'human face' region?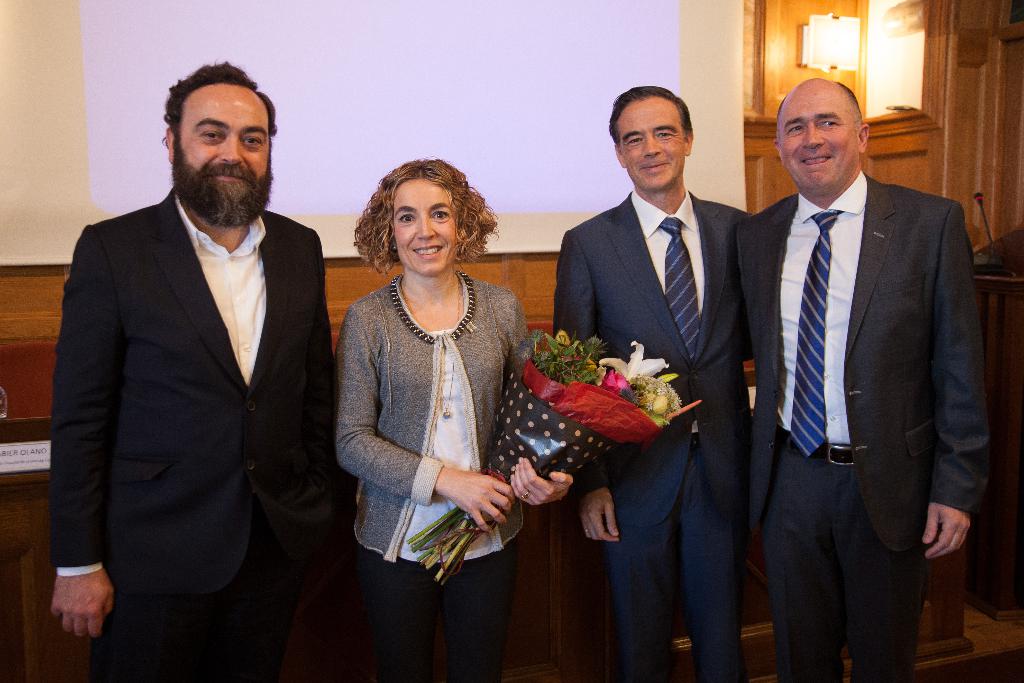
170,92,271,226
